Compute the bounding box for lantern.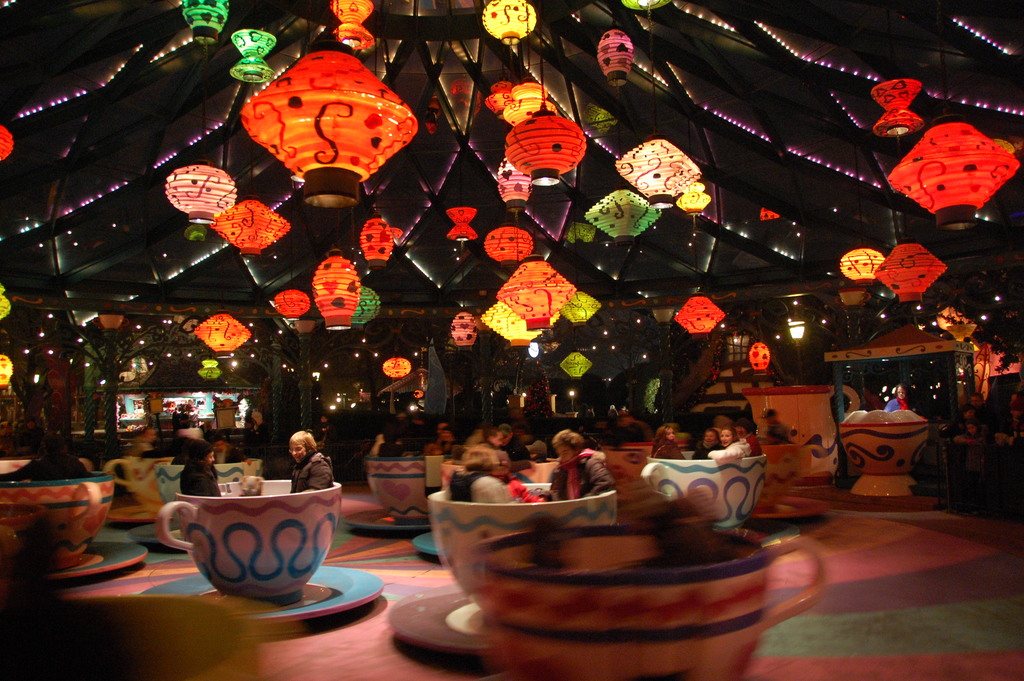
497, 163, 532, 208.
